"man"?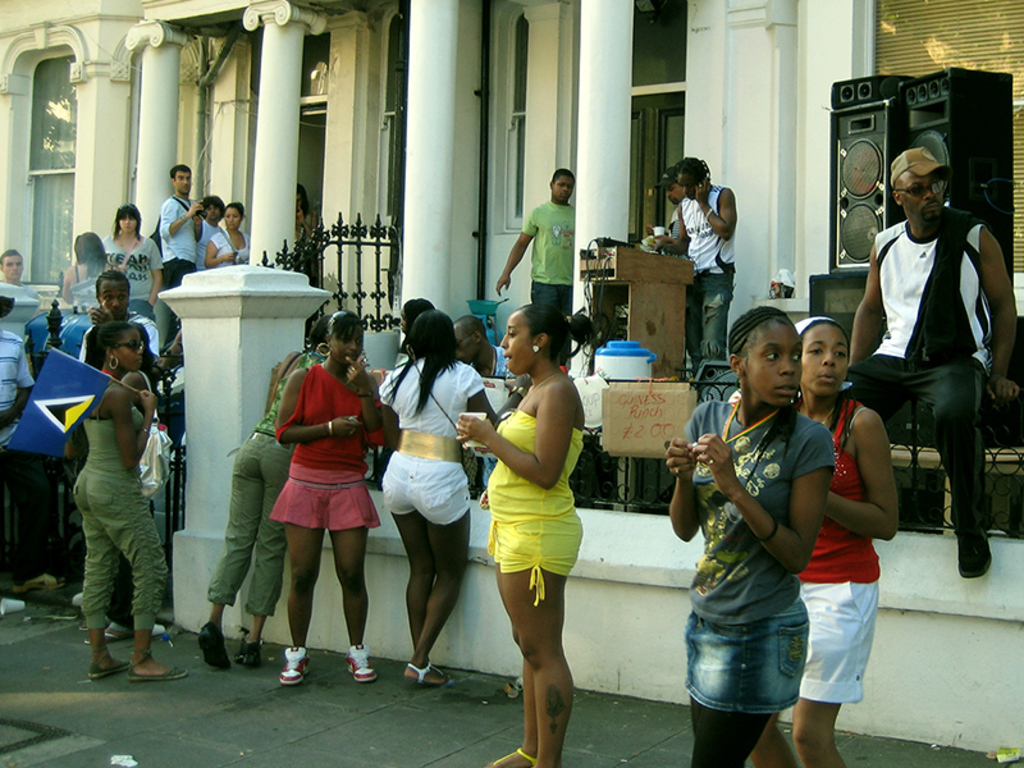
(x1=155, y1=159, x2=205, y2=342)
